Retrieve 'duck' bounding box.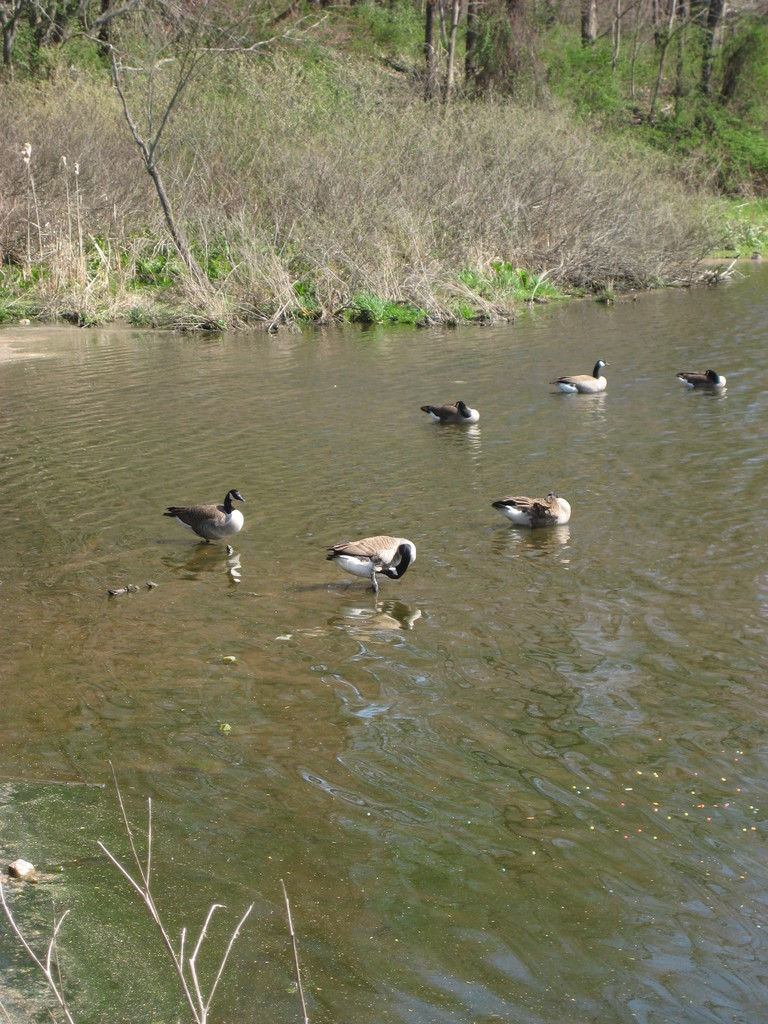
Bounding box: pyautogui.locateOnScreen(164, 486, 255, 557).
